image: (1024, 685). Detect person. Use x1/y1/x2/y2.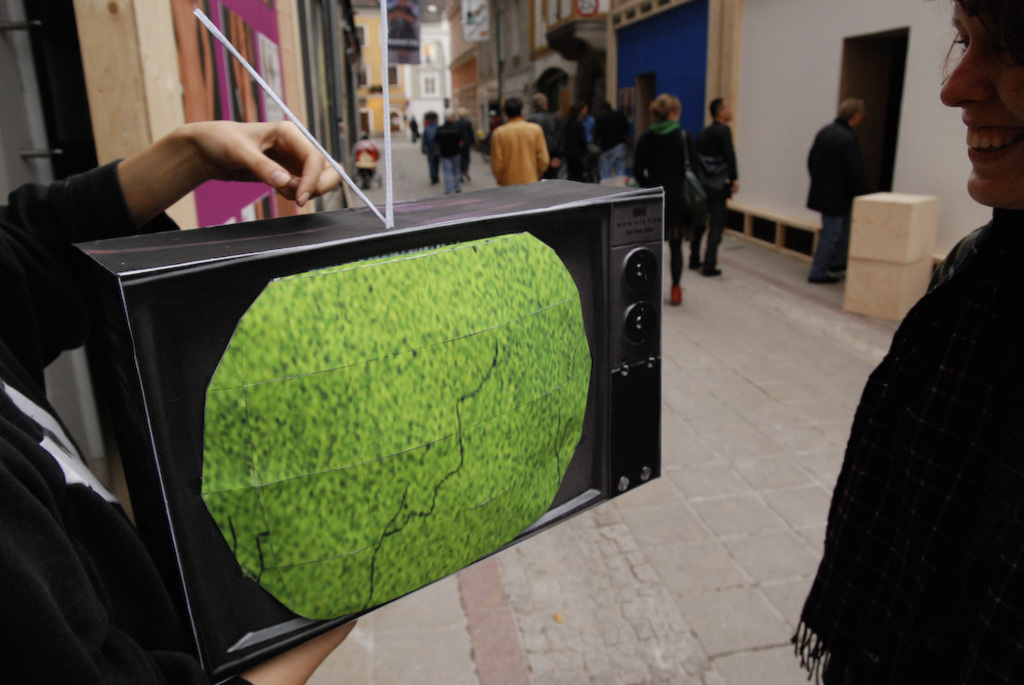
406/117/416/143.
